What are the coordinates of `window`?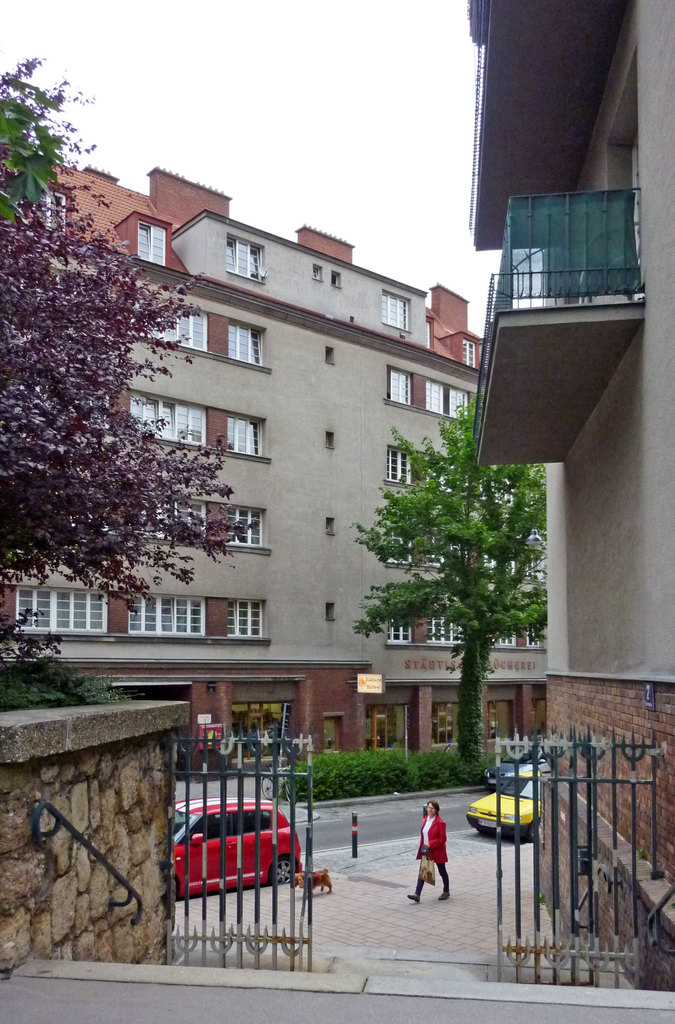
(x1=226, y1=323, x2=266, y2=367).
